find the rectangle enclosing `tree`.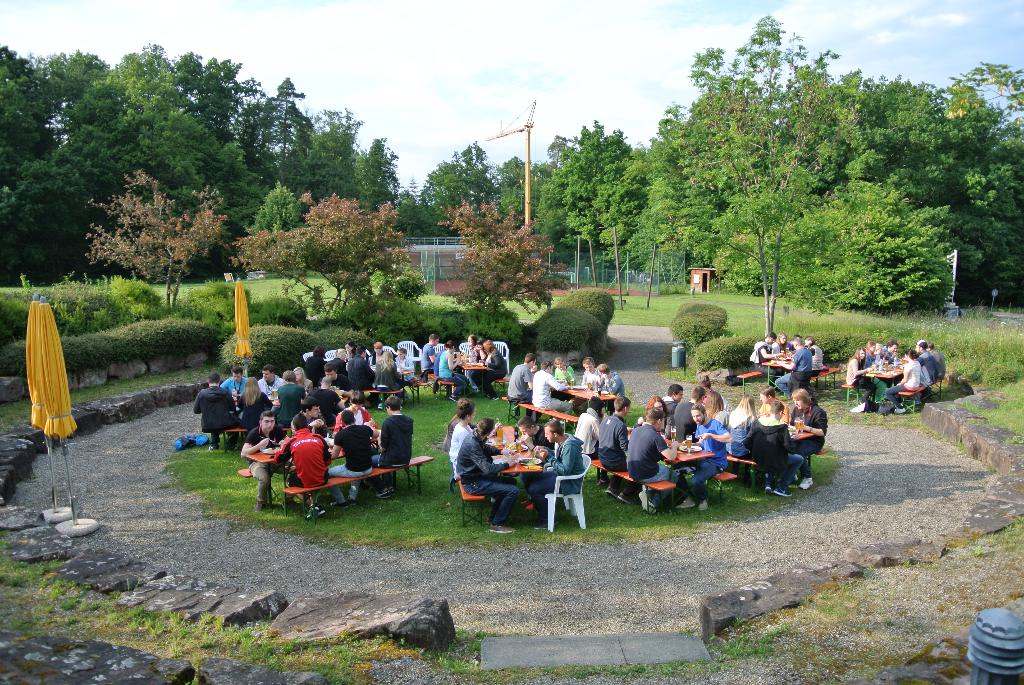
[left=680, top=125, right=829, bottom=343].
